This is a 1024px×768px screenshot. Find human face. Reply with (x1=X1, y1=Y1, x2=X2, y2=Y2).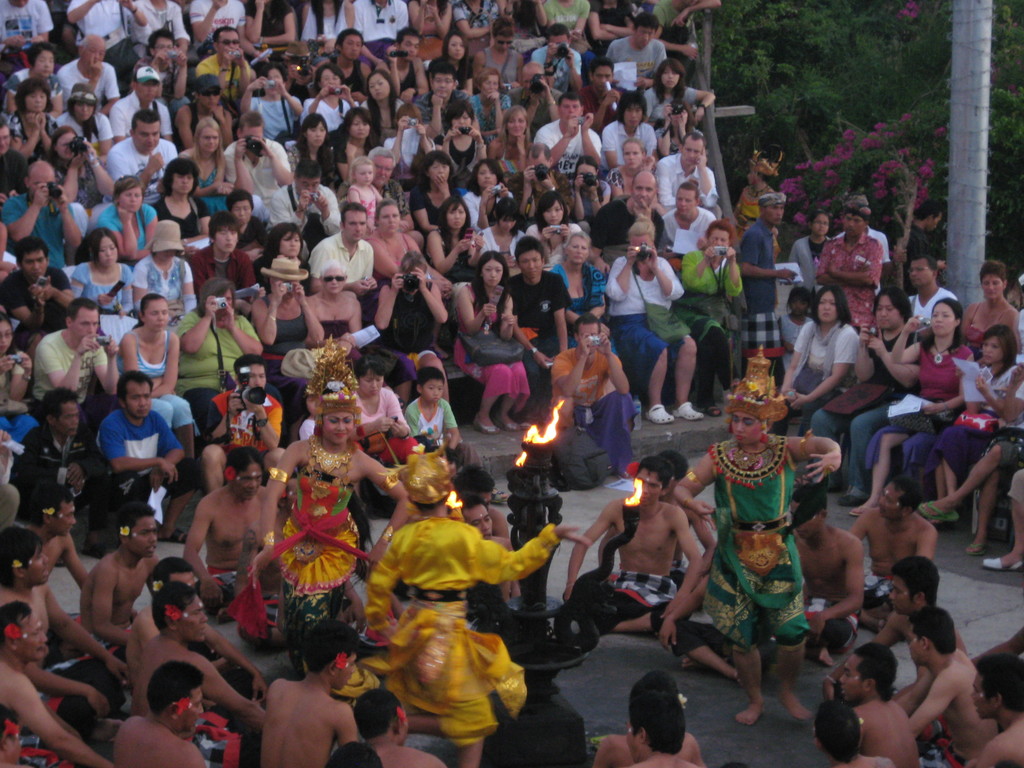
(x1=889, y1=570, x2=909, y2=614).
